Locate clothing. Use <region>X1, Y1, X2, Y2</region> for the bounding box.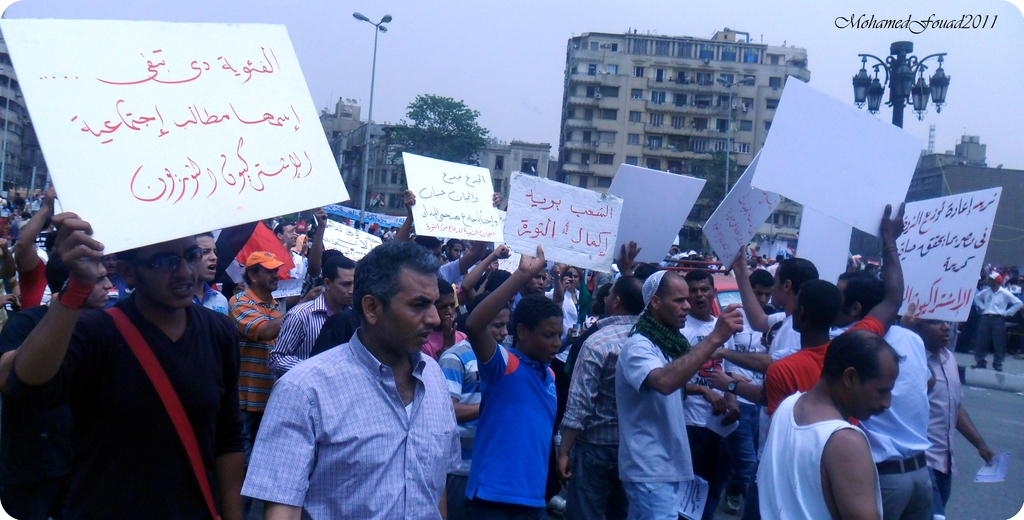
<region>280, 251, 309, 296</region>.
